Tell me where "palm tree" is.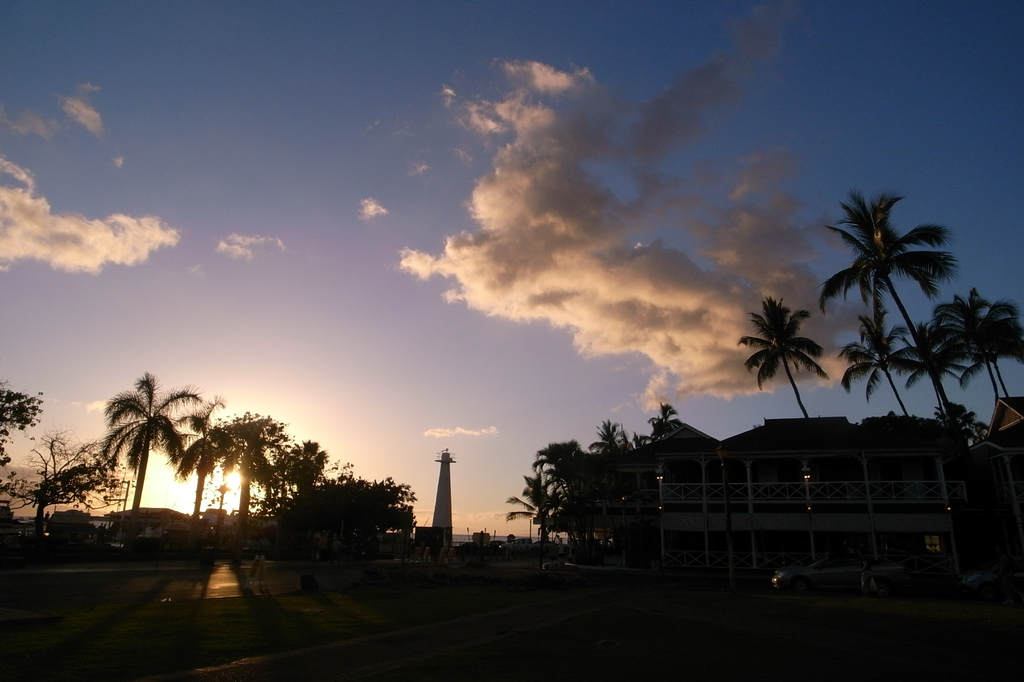
"palm tree" is at x1=260, y1=441, x2=332, y2=497.
